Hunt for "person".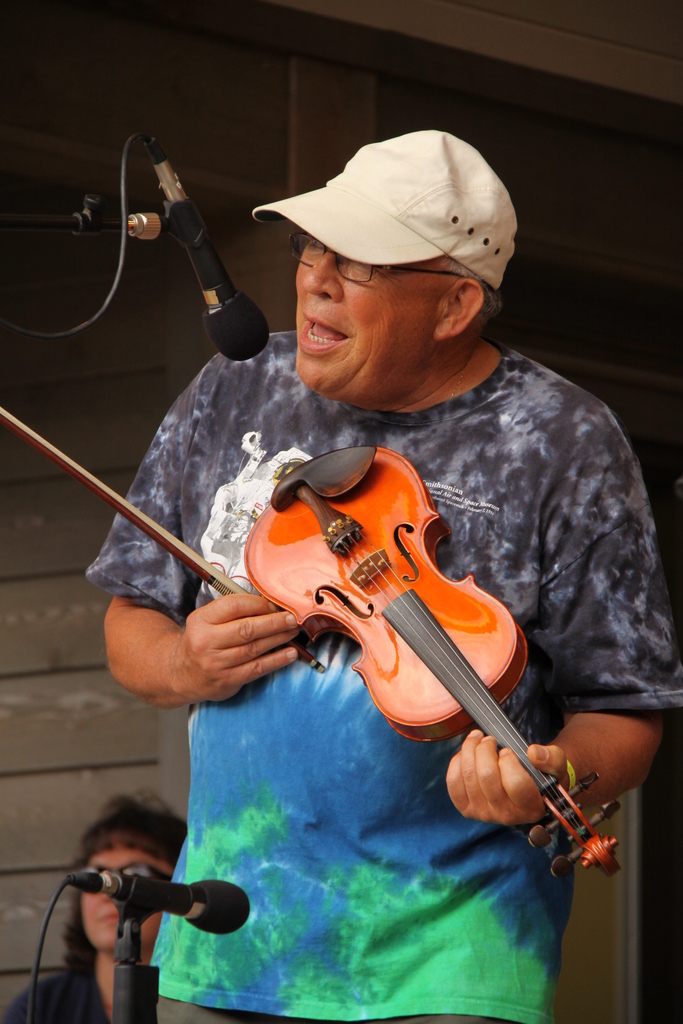
Hunted down at <region>90, 132, 682, 1023</region>.
